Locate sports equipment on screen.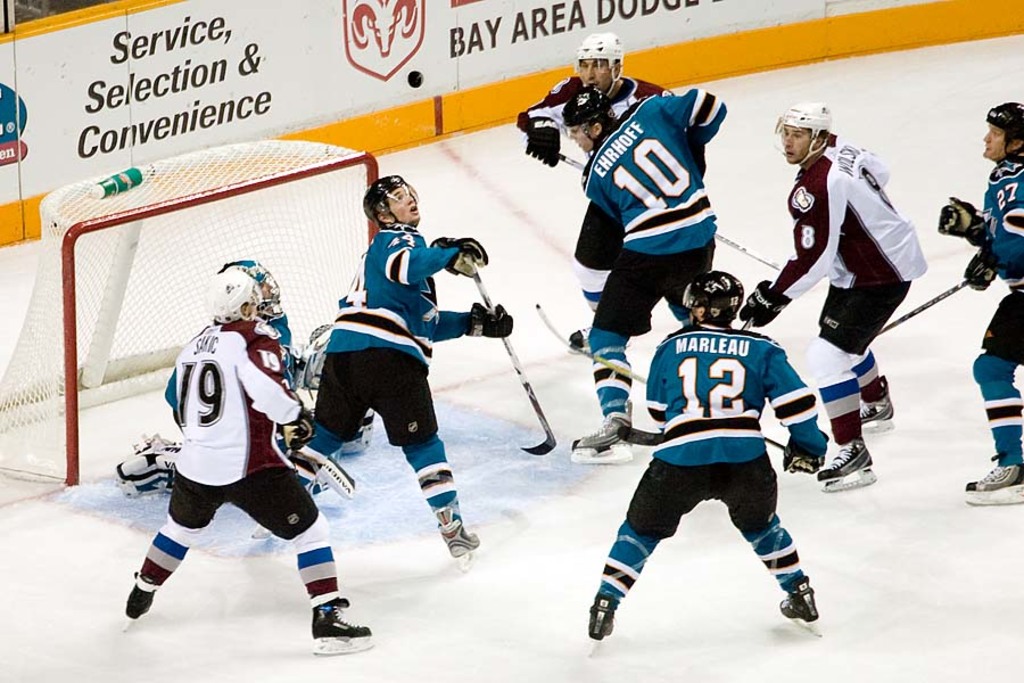
On screen at {"left": 431, "top": 505, "right": 480, "bottom": 574}.
